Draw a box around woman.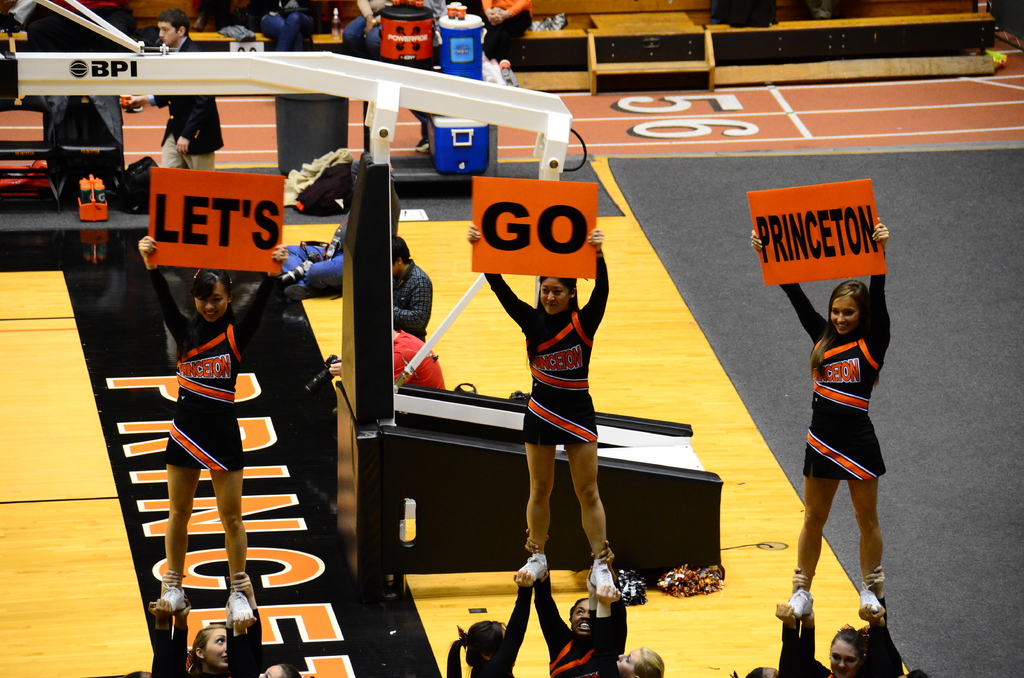
138 235 287 629.
